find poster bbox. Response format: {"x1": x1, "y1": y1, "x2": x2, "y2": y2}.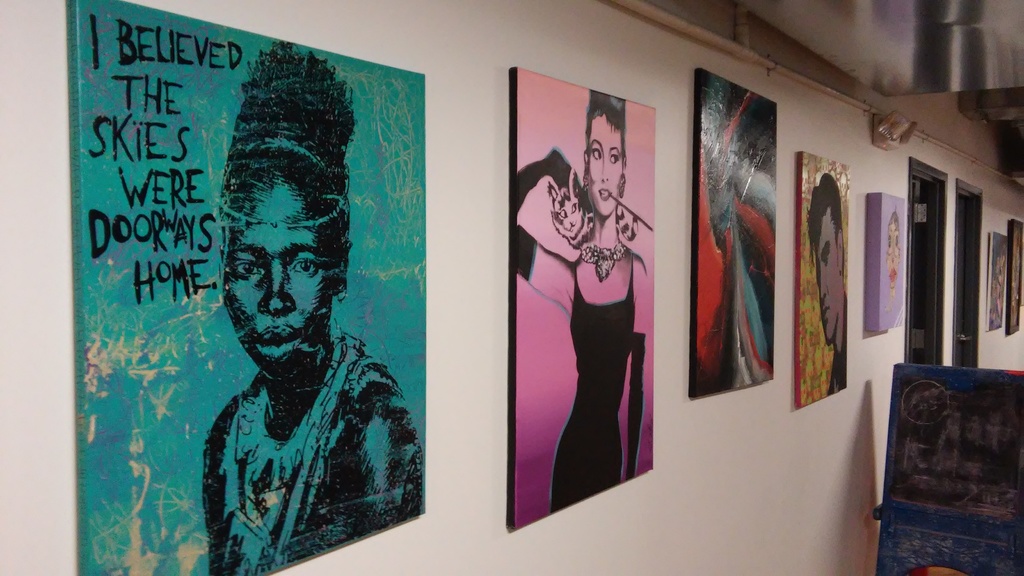
{"x1": 886, "y1": 358, "x2": 1023, "y2": 575}.
